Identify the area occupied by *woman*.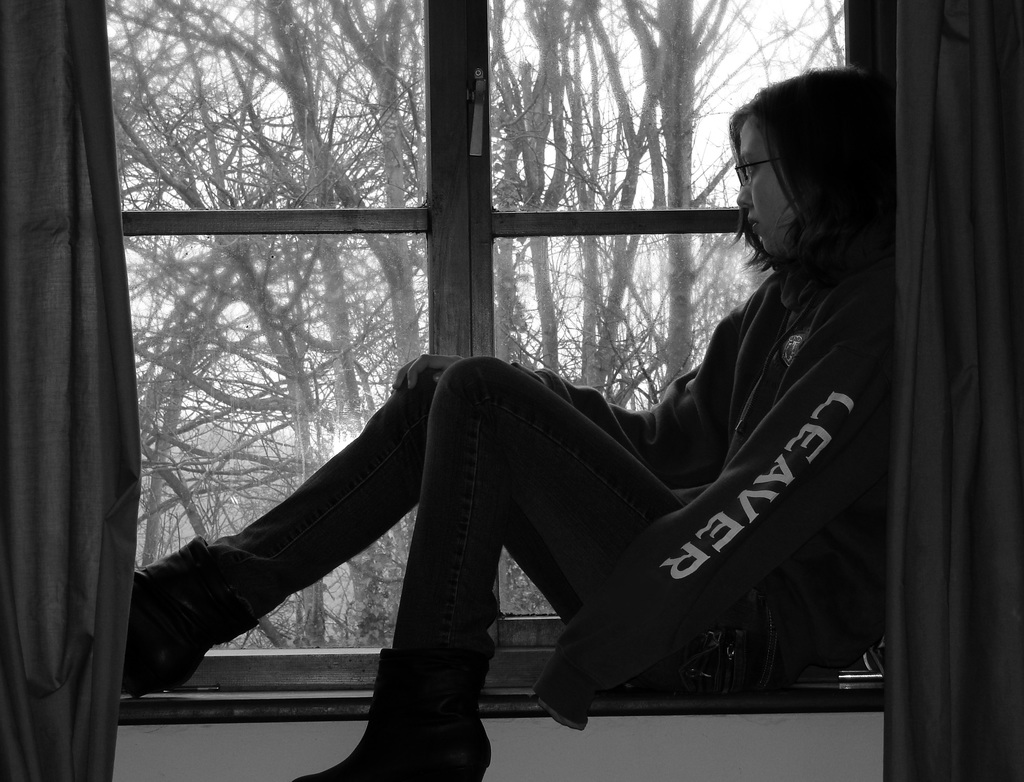
Area: 132, 60, 945, 781.
